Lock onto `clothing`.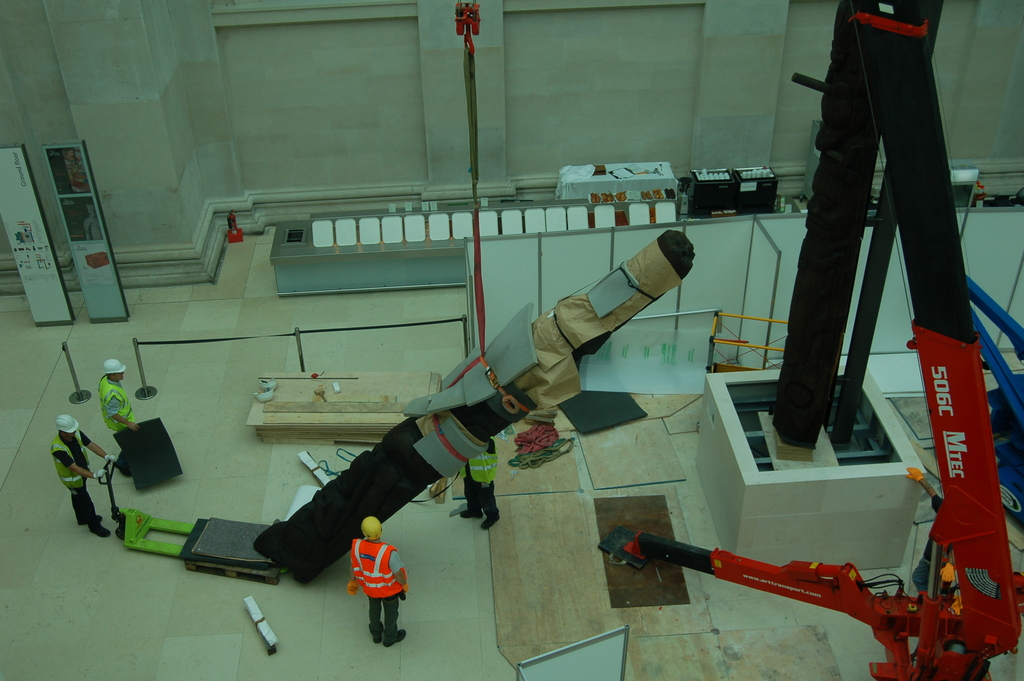
Locked: [349, 543, 403, 641].
